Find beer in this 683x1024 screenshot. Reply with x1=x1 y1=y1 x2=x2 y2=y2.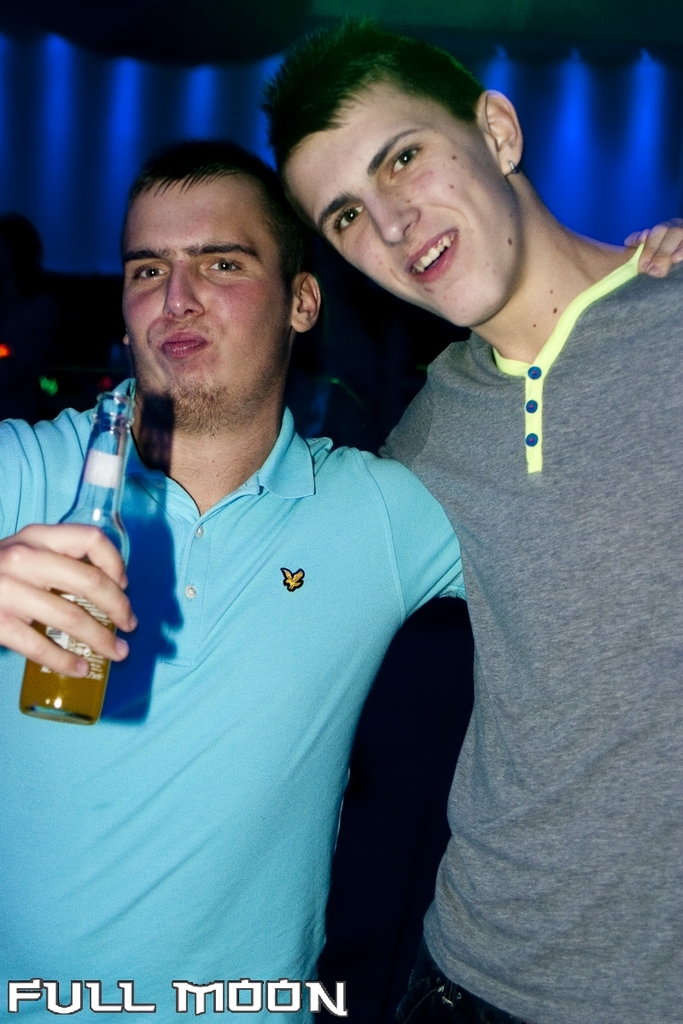
x1=15 y1=398 x2=132 y2=727.
